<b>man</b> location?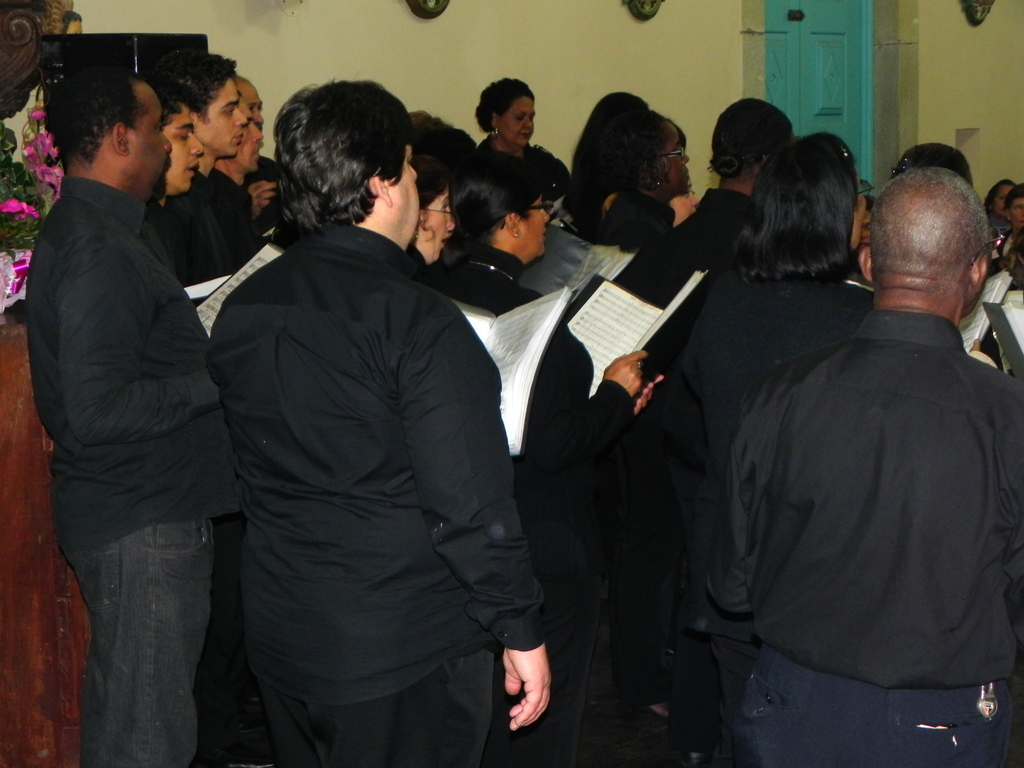
rect(146, 81, 214, 318)
